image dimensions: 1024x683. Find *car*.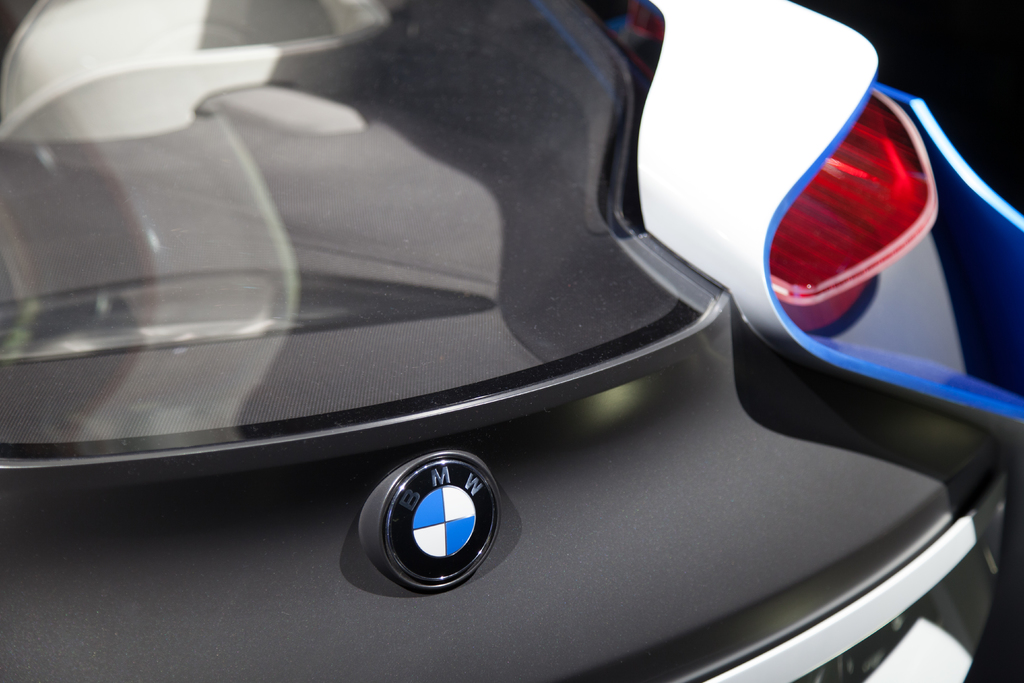
box=[16, 0, 1009, 651].
